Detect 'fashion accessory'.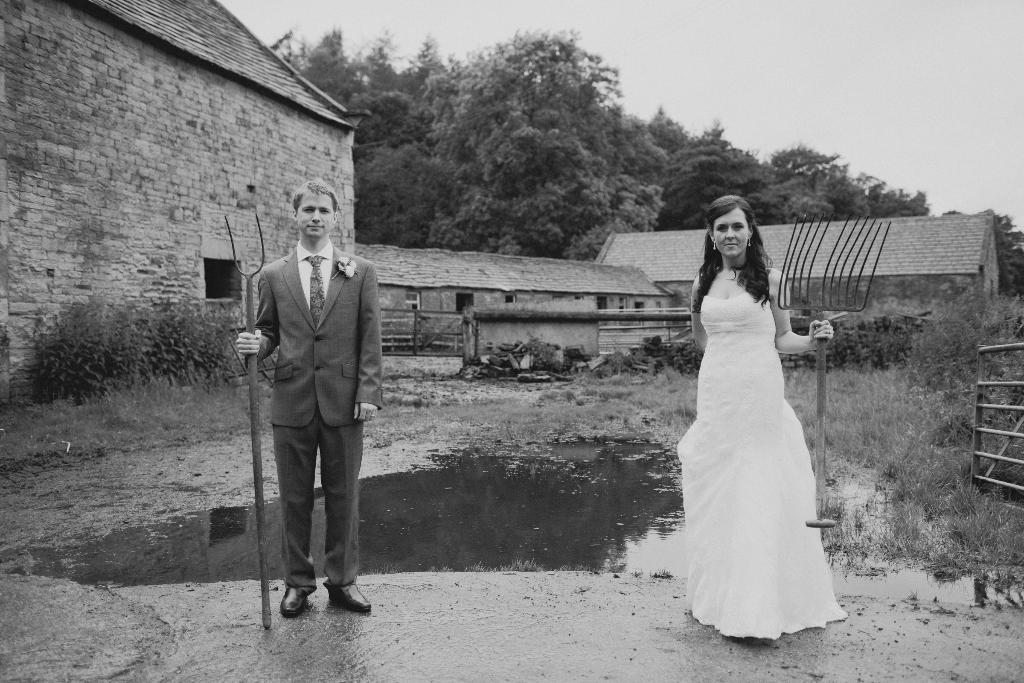
Detected at (x1=307, y1=255, x2=326, y2=329).
